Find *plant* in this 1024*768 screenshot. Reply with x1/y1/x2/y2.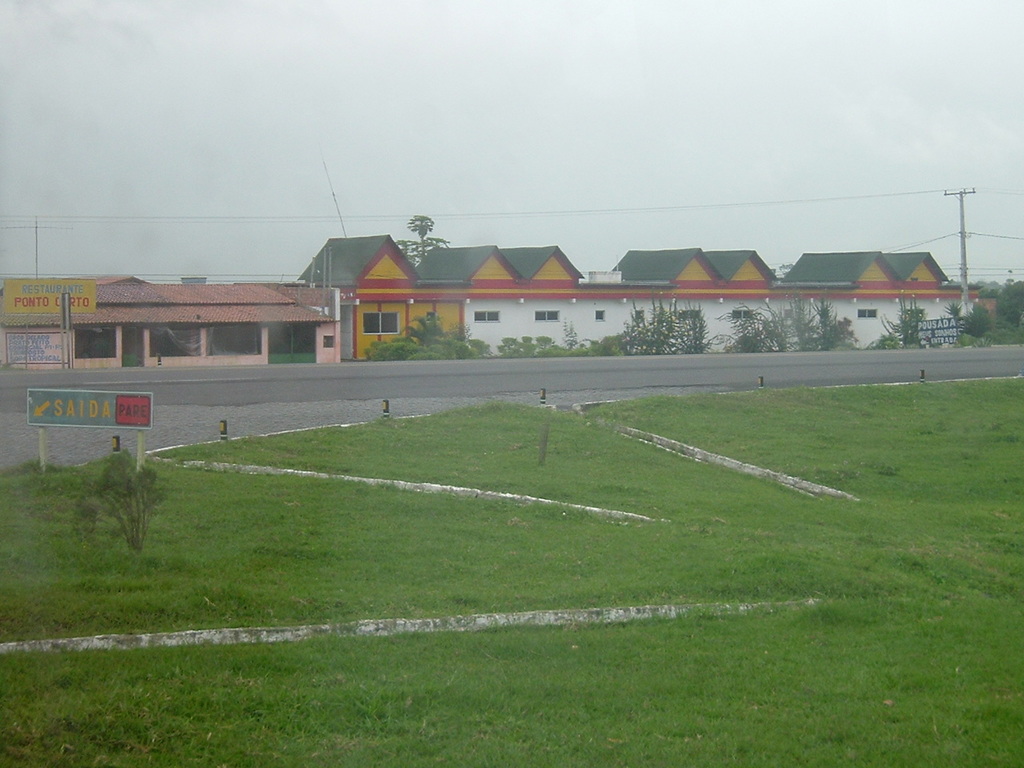
493/334/621/358.
